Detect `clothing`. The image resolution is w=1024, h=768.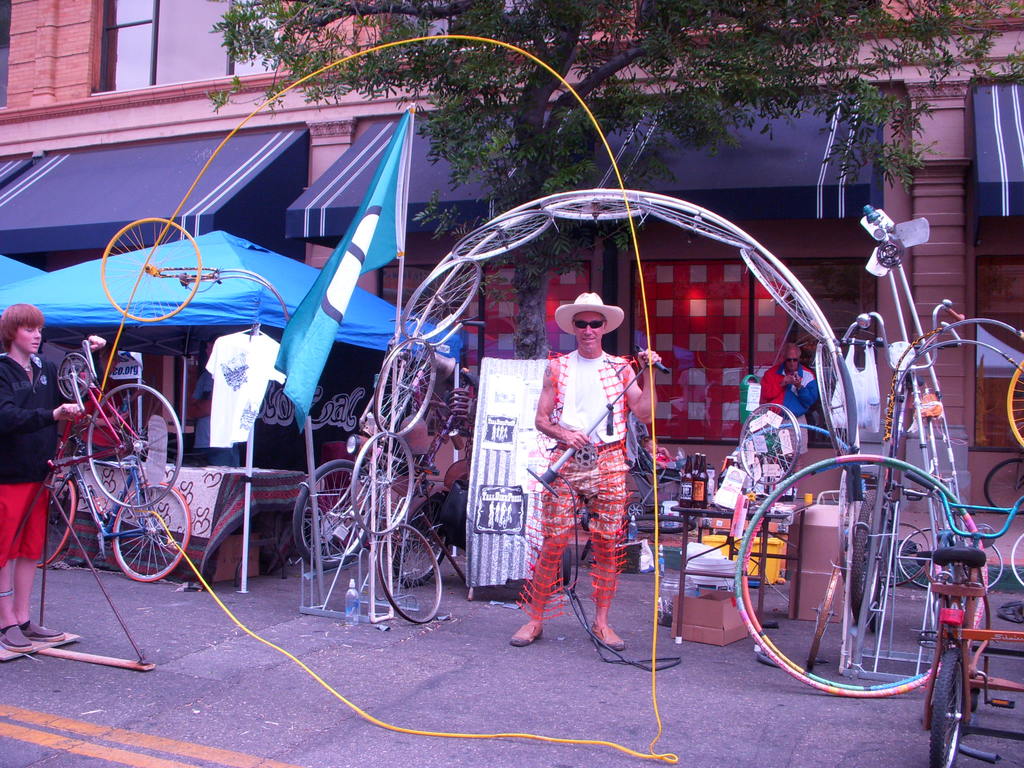
select_region(526, 312, 648, 645).
